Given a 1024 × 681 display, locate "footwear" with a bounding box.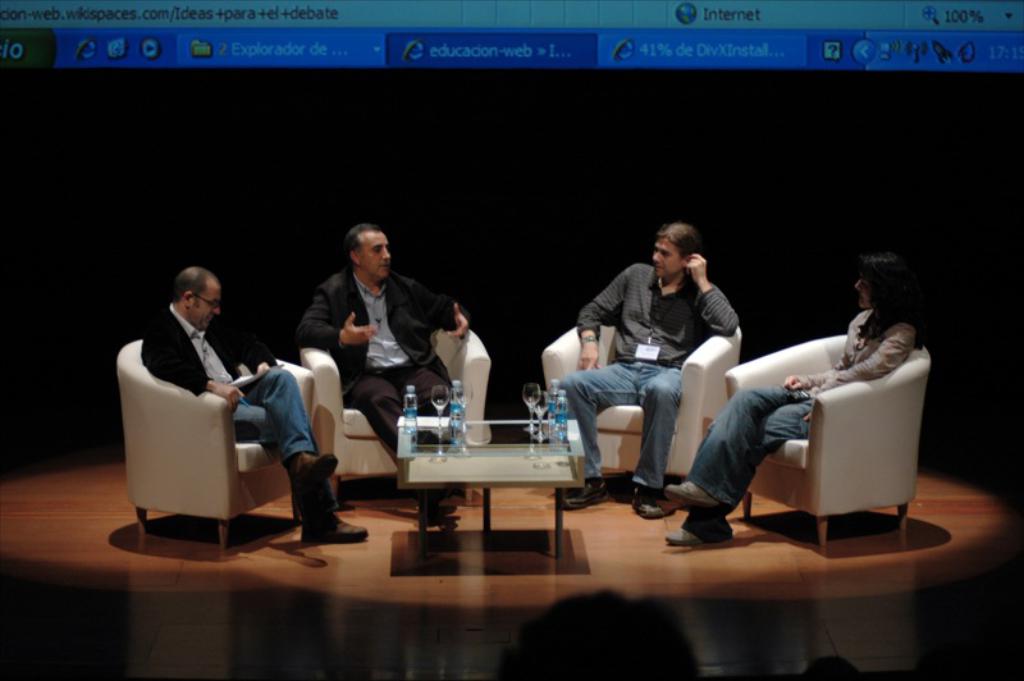
Located: left=293, top=448, right=338, bottom=497.
